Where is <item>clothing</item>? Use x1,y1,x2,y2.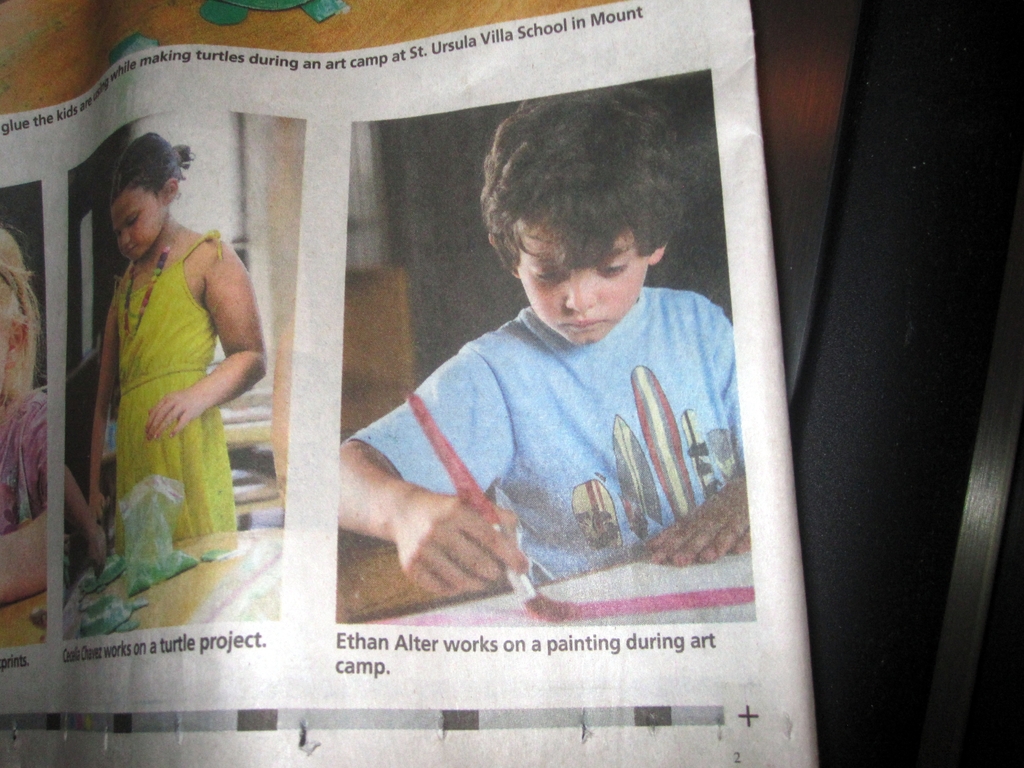
109,229,241,549.
